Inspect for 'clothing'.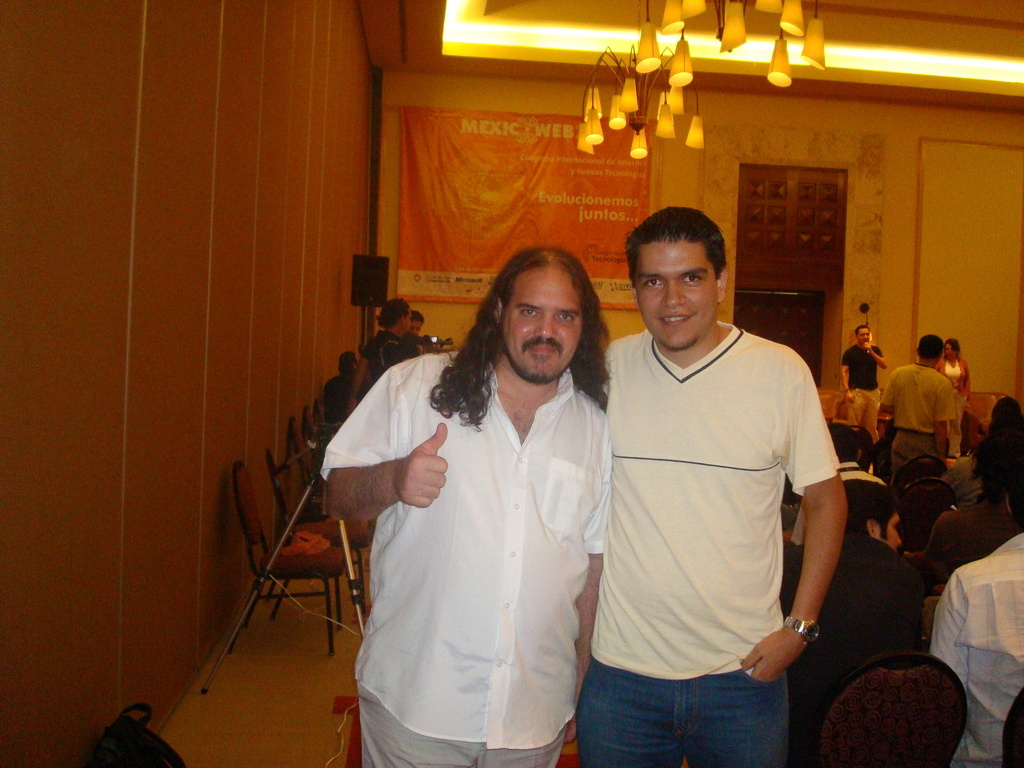
Inspection: x1=929, y1=524, x2=1023, y2=767.
